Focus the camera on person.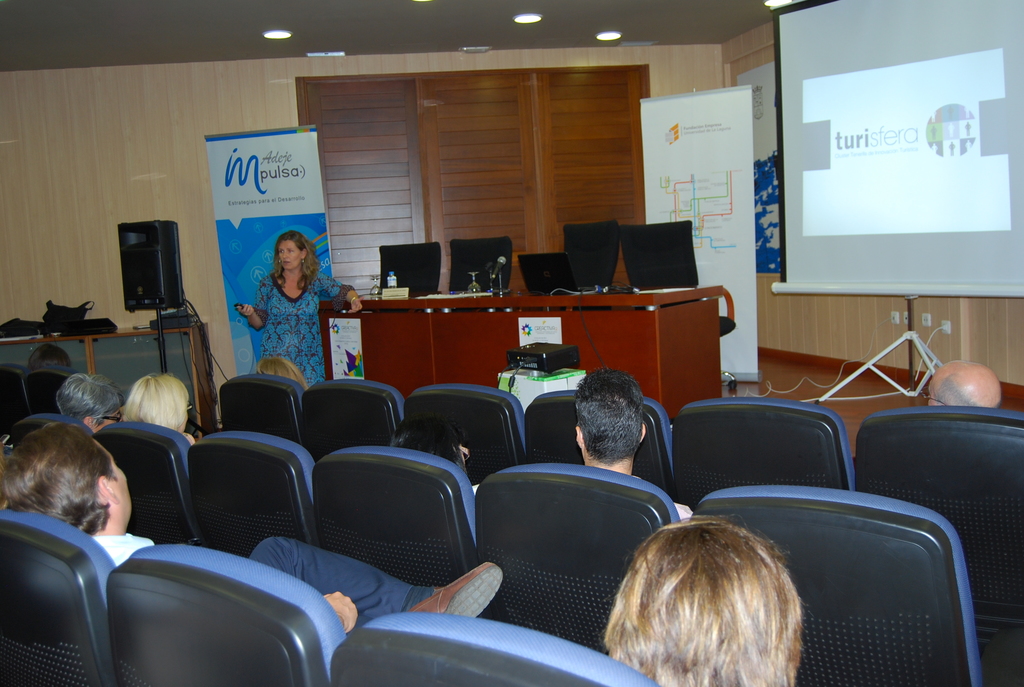
Focus region: (21, 338, 79, 399).
